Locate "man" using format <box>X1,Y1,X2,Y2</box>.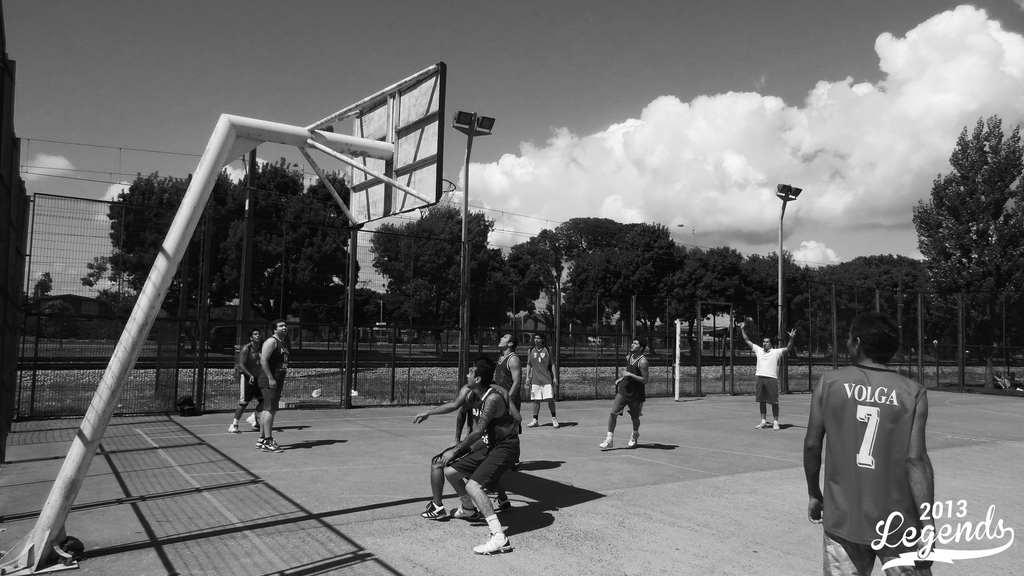
<box>227,328,262,435</box>.
